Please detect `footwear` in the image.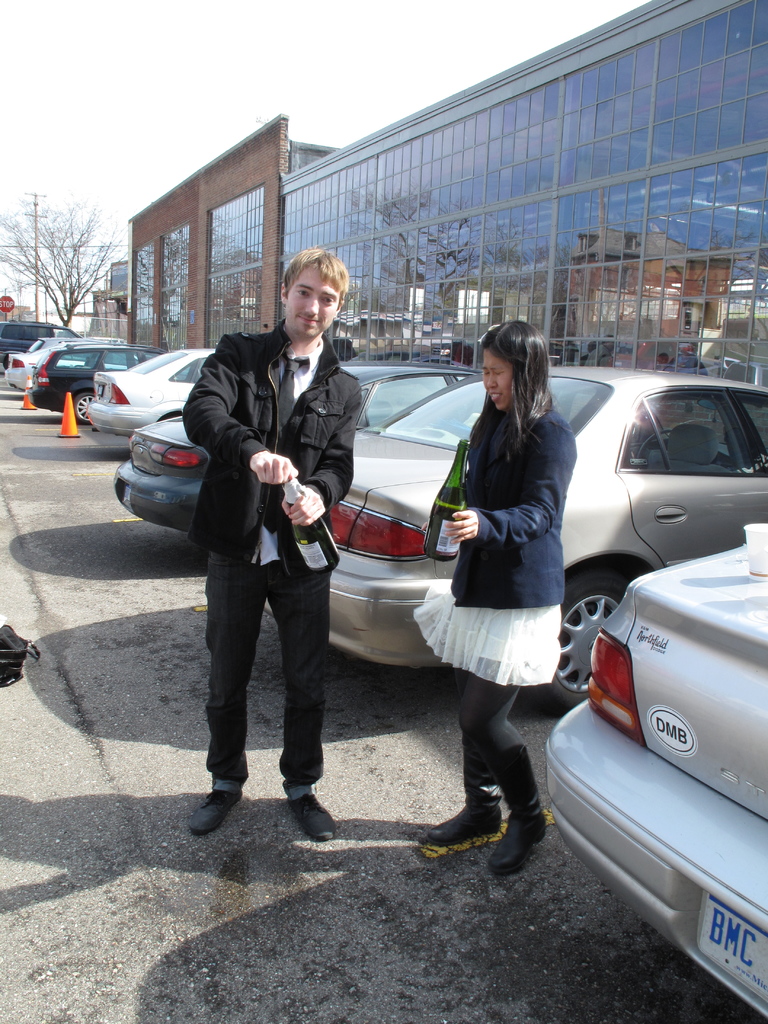
bbox(188, 783, 245, 841).
